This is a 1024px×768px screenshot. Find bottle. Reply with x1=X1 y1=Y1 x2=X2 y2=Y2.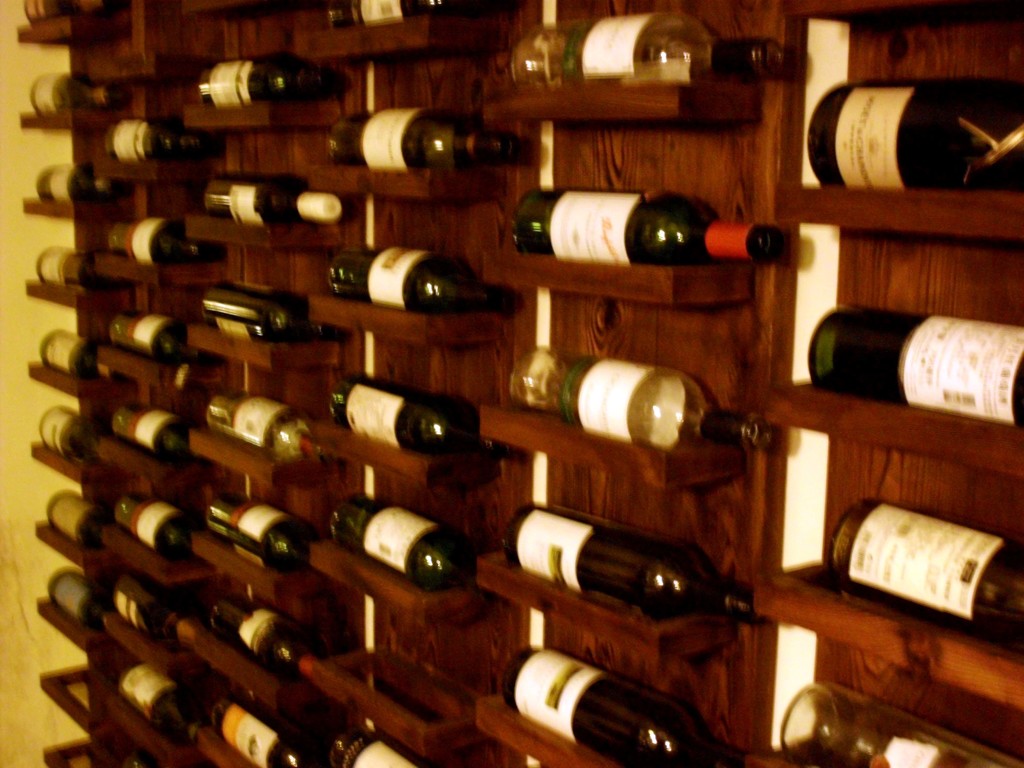
x1=200 y1=490 x2=313 y2=578.
